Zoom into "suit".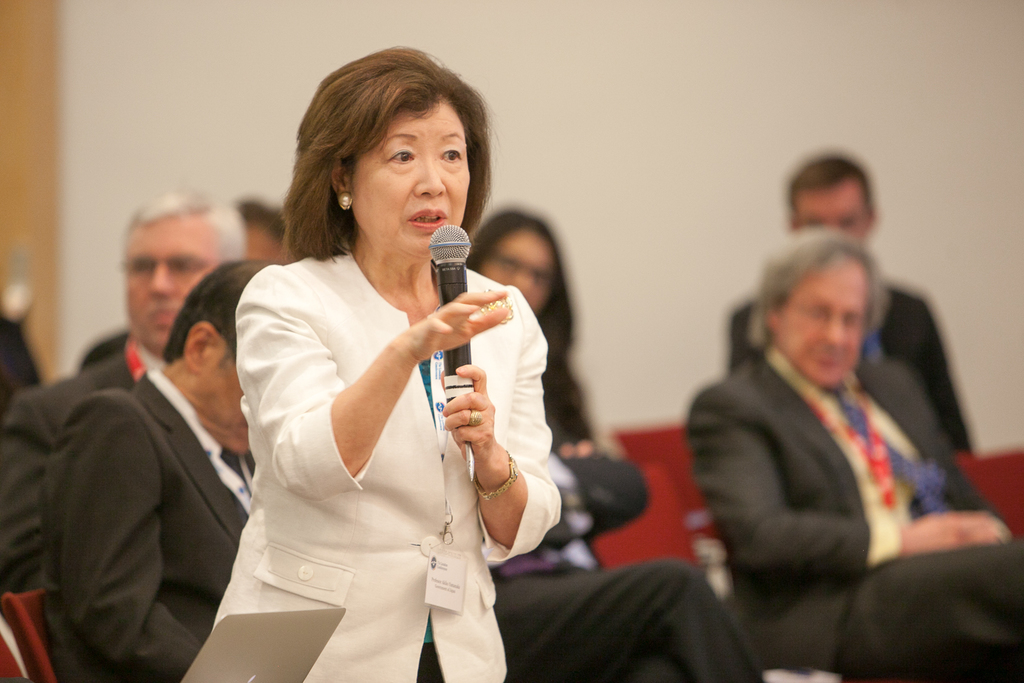
Zoom target: (x1=676, y1=348, x2=1016, y2=663).
